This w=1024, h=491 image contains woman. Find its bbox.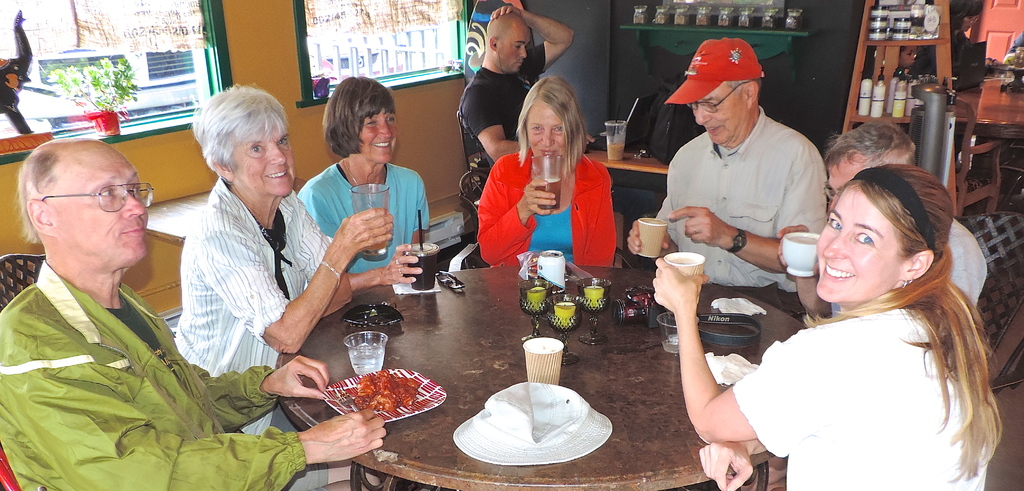
[left=173, top=83, right=397, bottom=435].
